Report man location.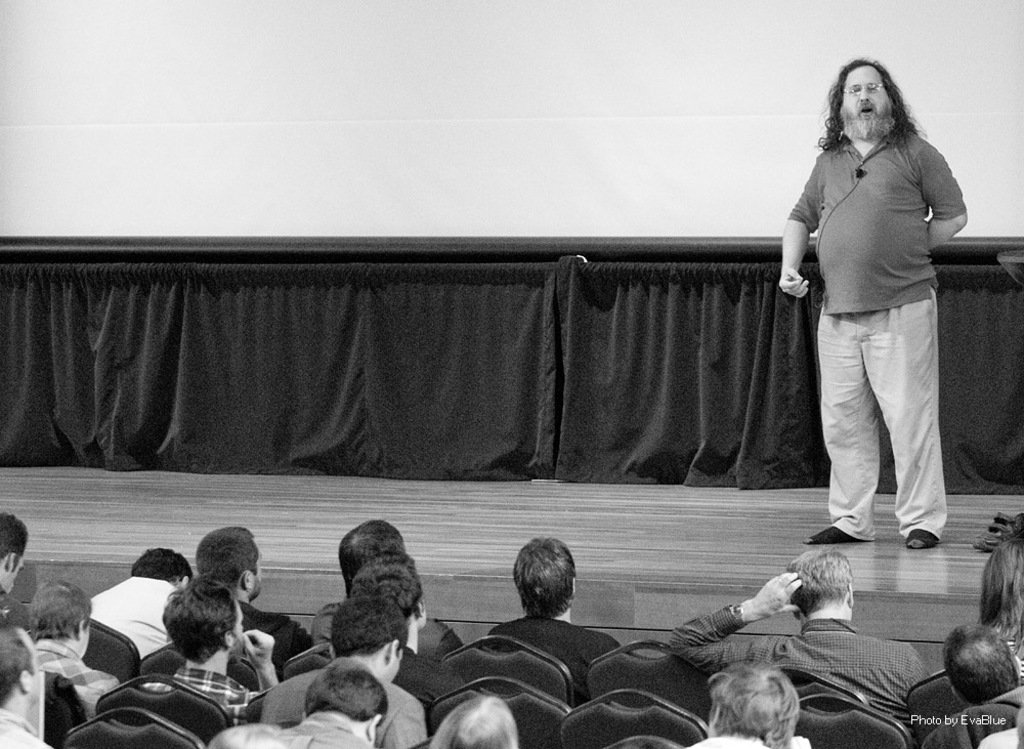
Report: <region>25, 582, 121, 723</region>.
